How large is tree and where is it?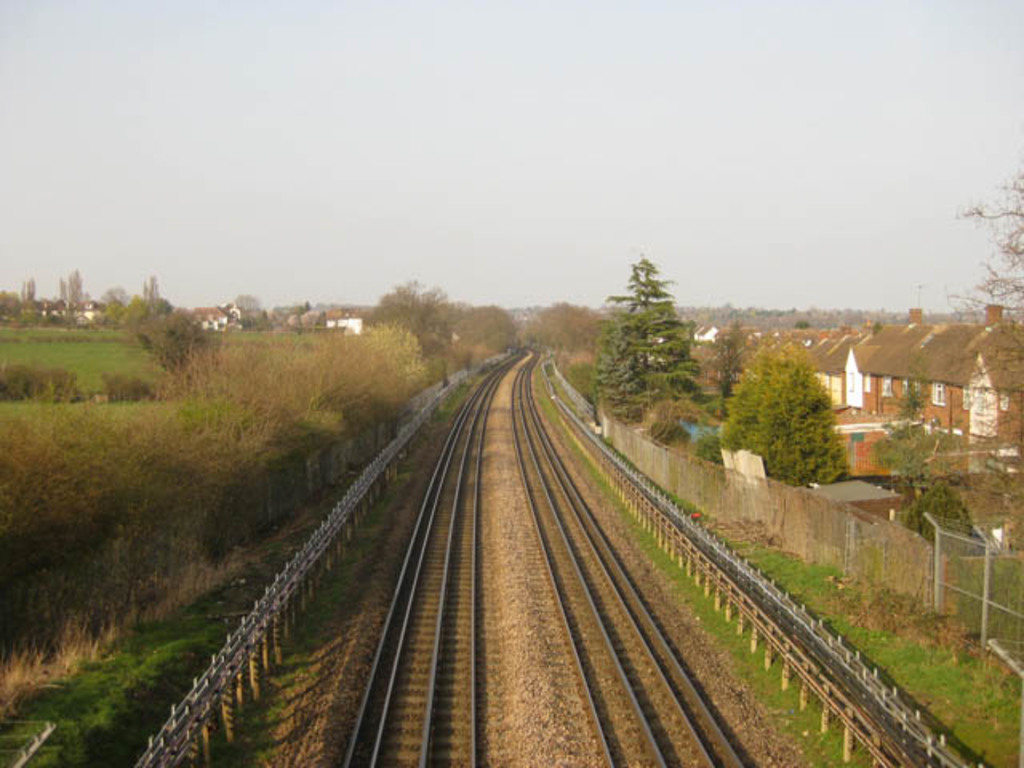
Bounding box: region(934, 150, 1022, 558).
